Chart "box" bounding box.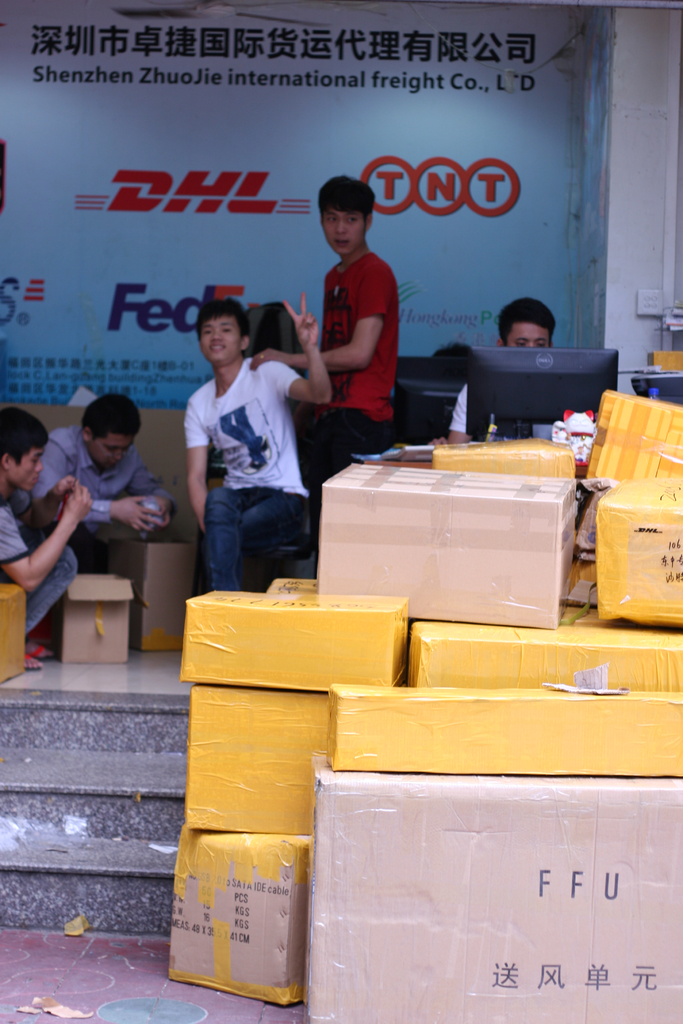
Charted: [left=649, top=349, right=682, bottom=374].
